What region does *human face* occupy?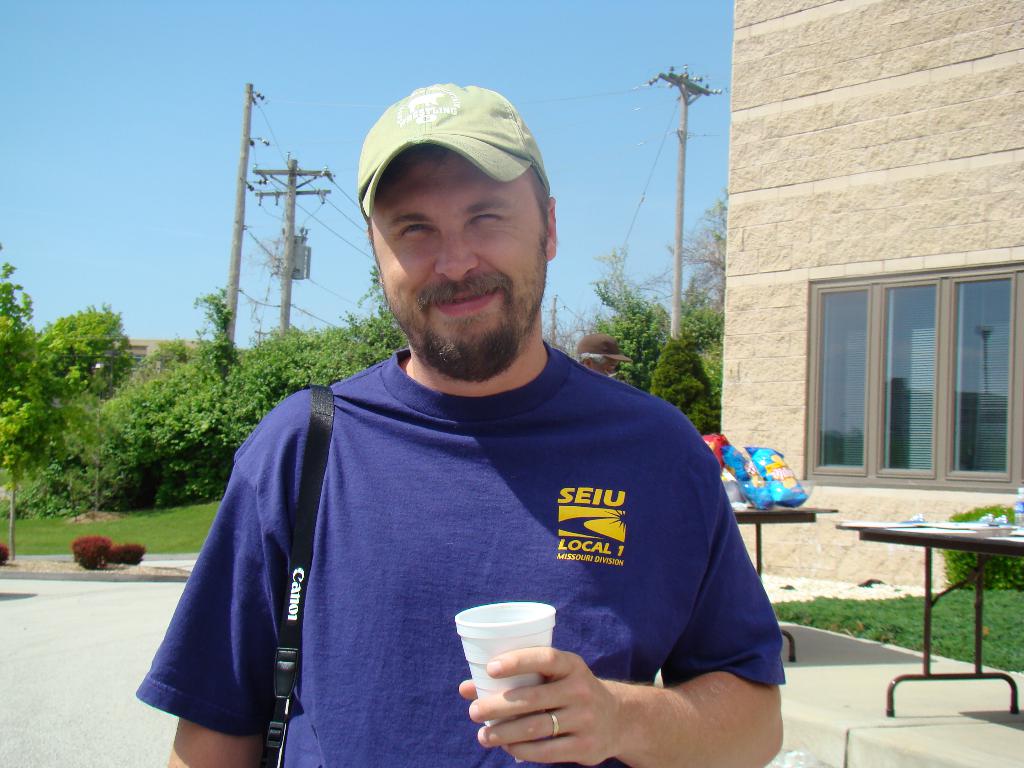
367, 141, 545, 382.
